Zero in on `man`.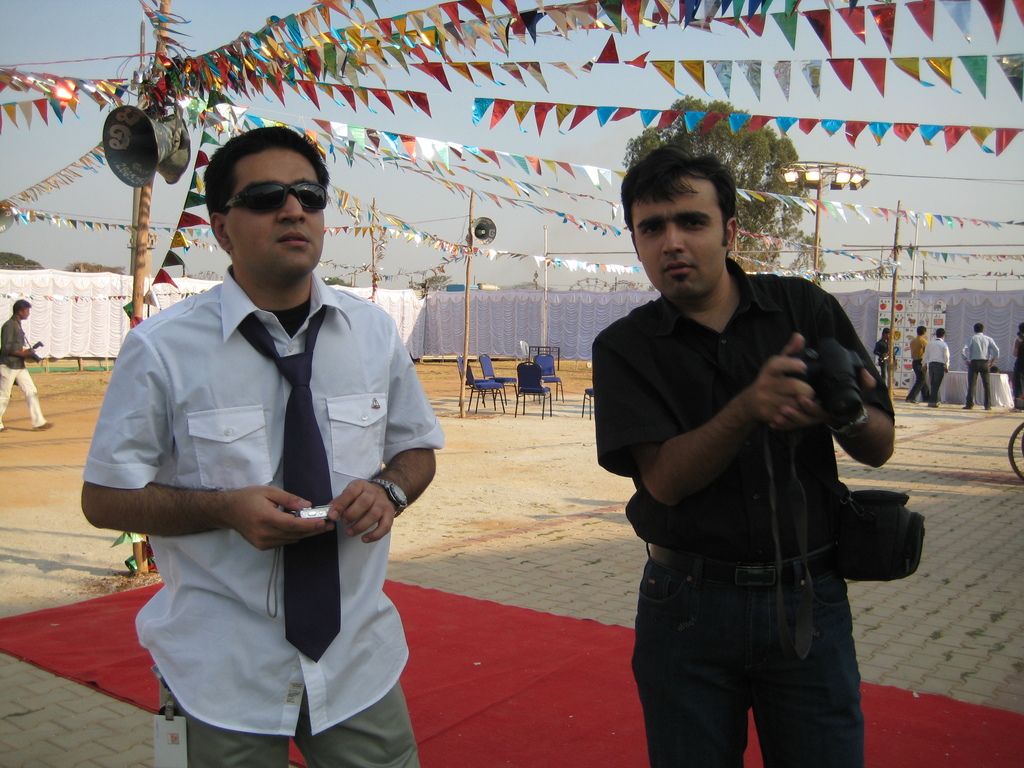
Zeroed in: Rect(920, 331, 950, 406).
